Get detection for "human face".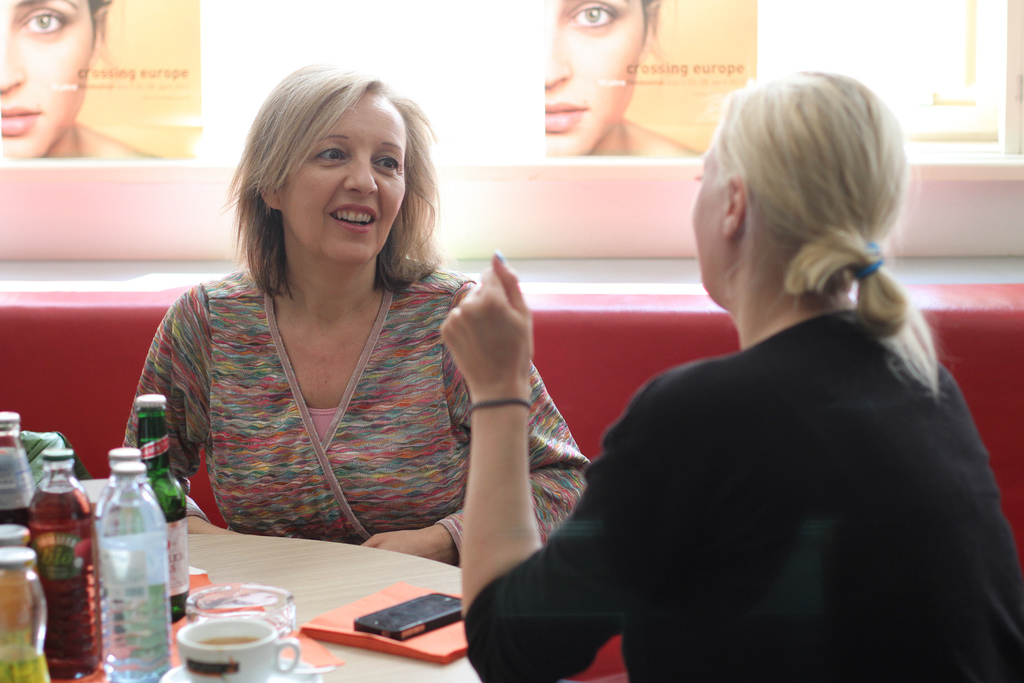
Detection: {"left": 541, "top": 1, "right": 648, "bottom": 158}.
